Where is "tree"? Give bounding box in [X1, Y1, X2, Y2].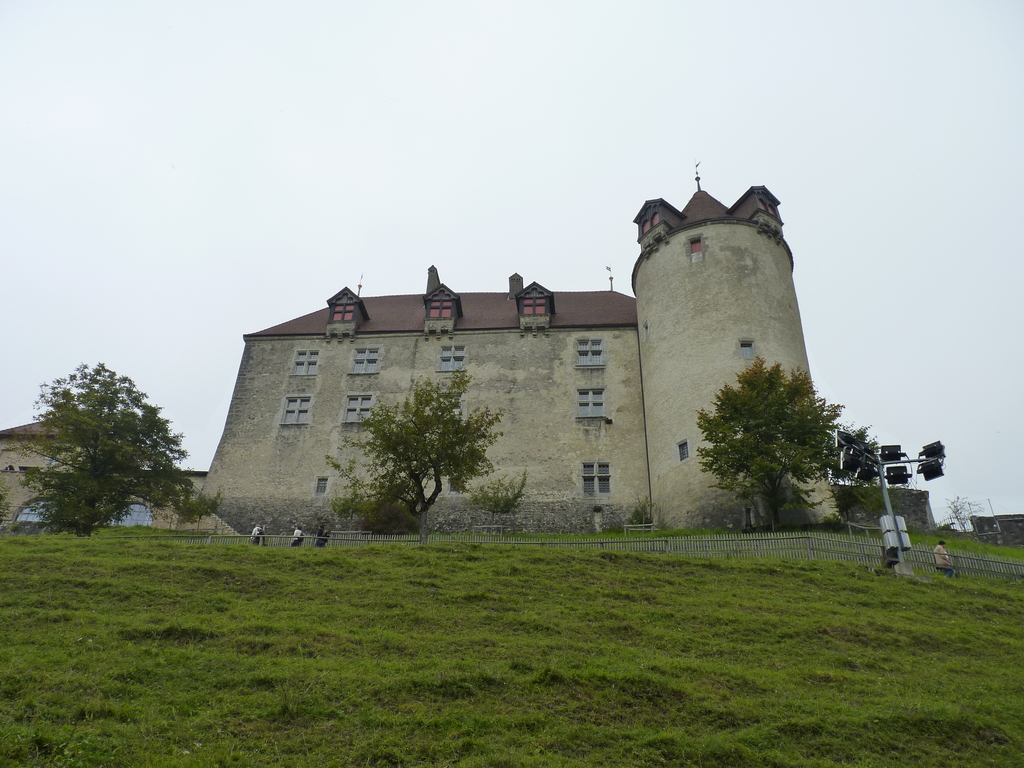
[21, 356, 227, 532].
